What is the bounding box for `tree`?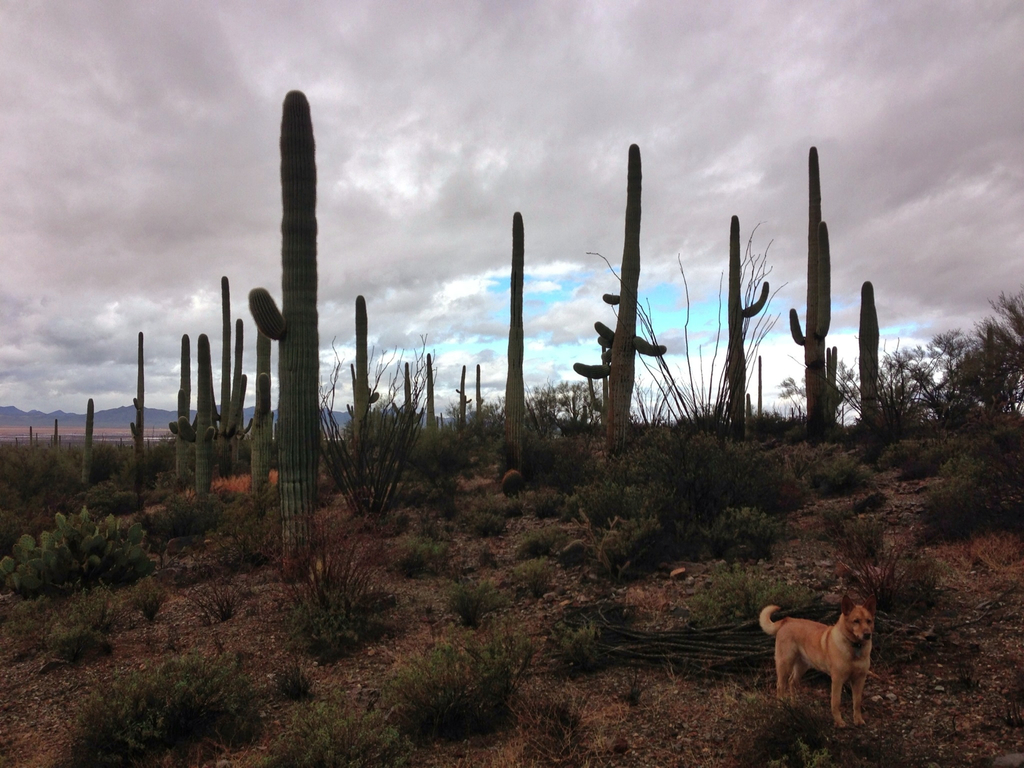
bbox=[197, 60, 367, 561].
